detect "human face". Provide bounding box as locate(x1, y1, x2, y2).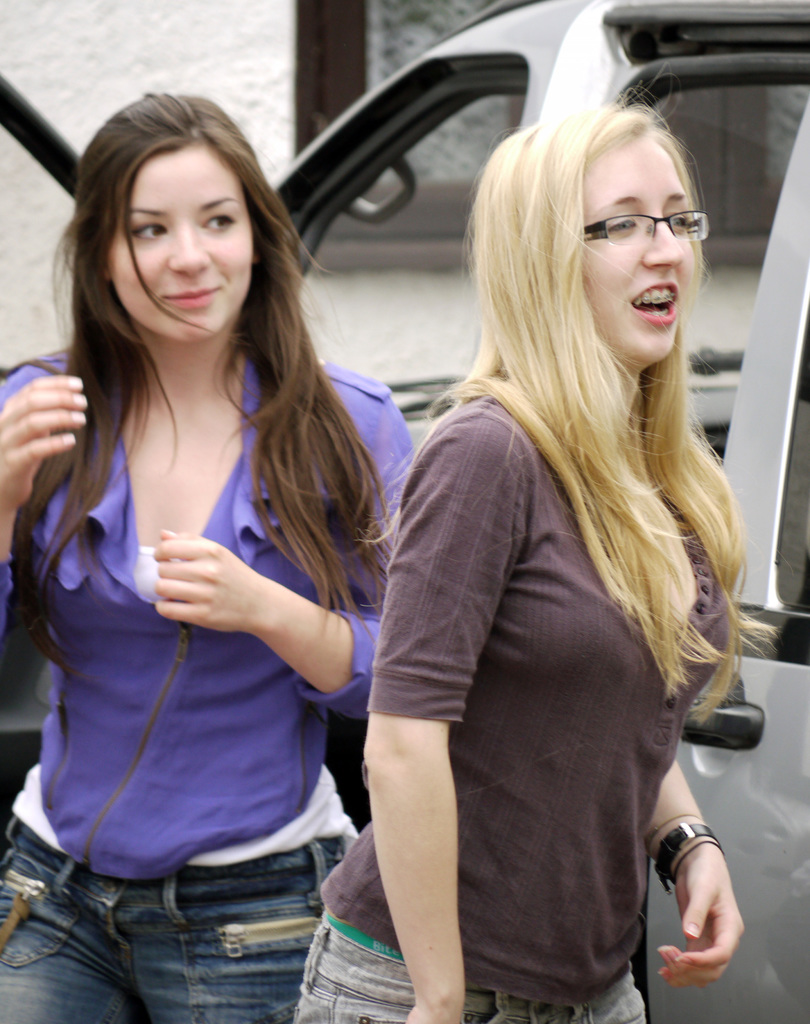
locate(107, 139, 259, 344).
